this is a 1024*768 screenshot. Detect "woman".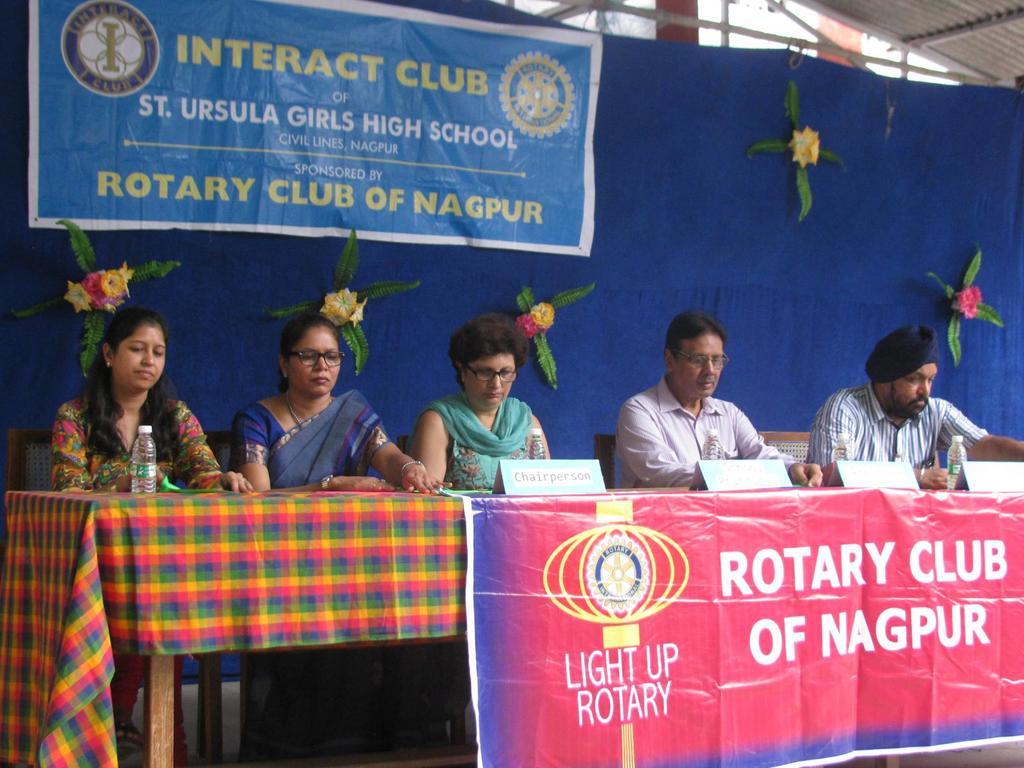
left=405, top=308, right=548, bottom=490.
